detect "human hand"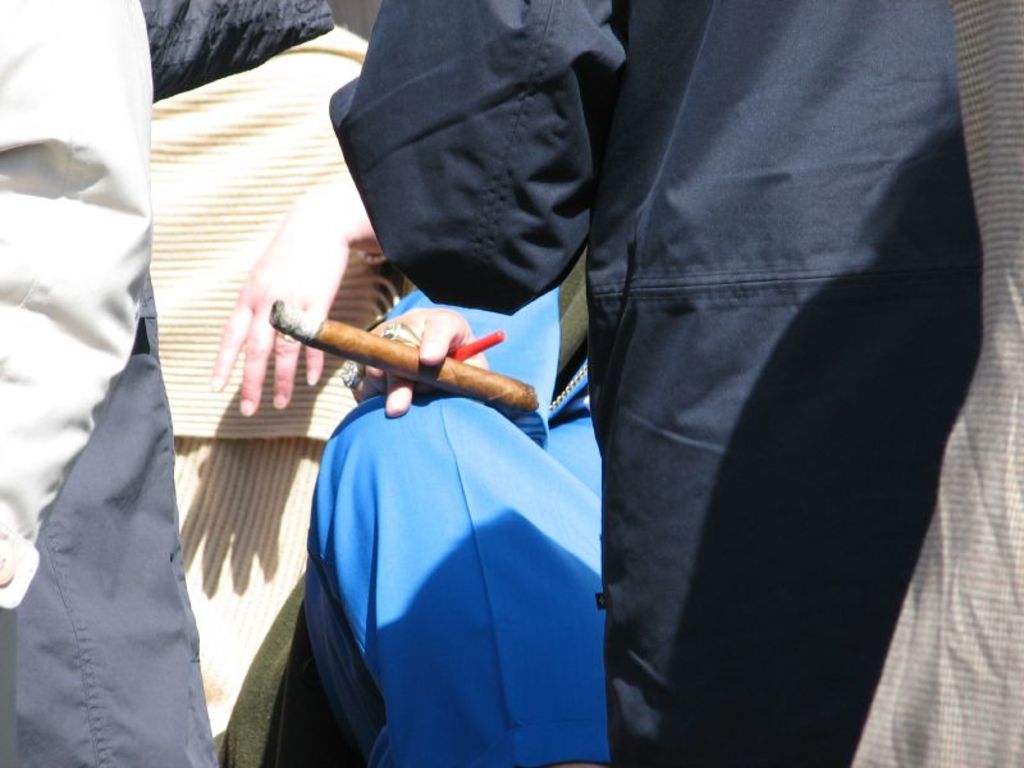
x1=209 y1=207 x2=355 y2=419
